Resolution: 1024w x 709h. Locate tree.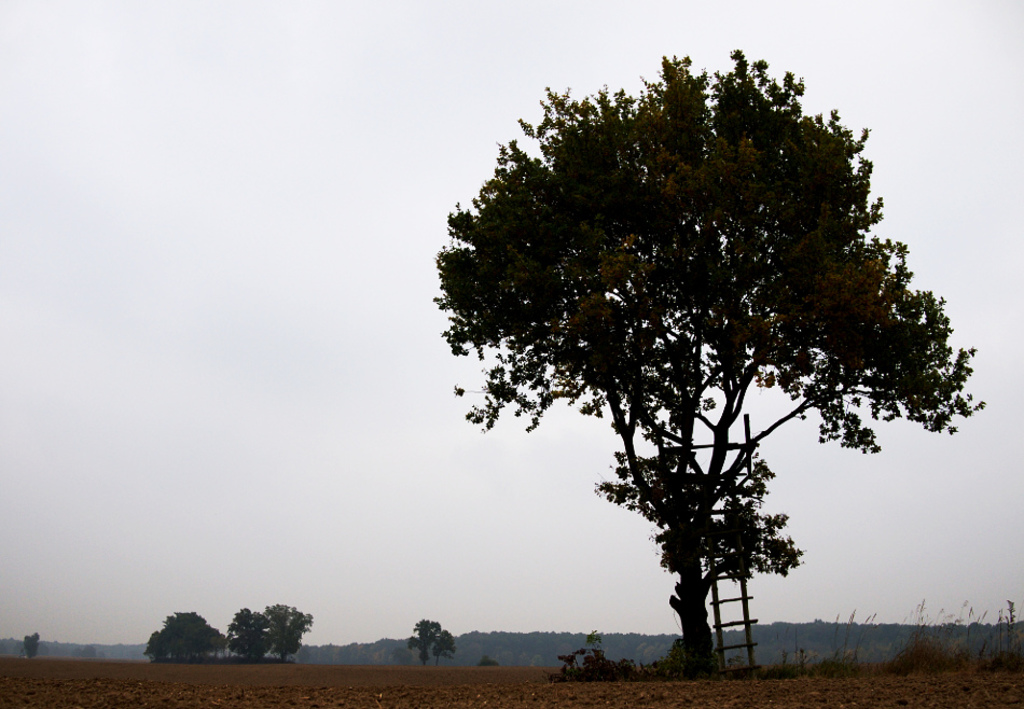
(254,596,304,663).
